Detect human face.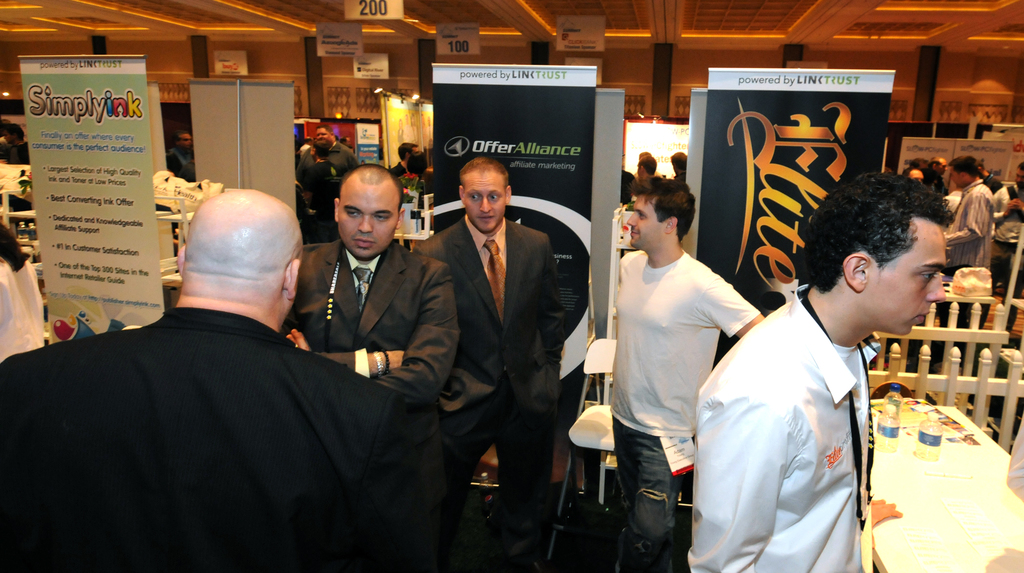
Detected at 863:218:946:335.
